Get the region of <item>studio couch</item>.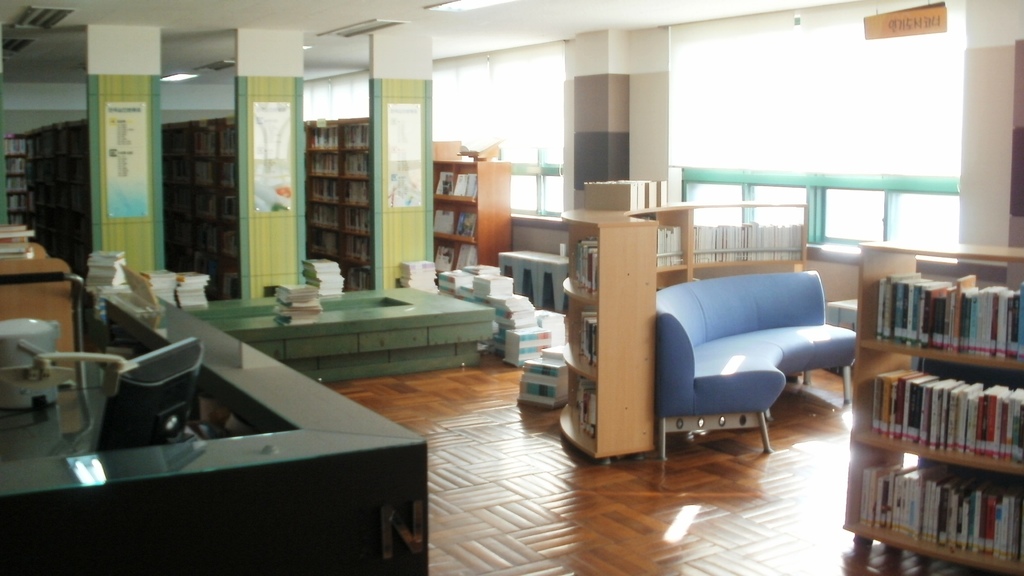
659/275/867/469.
